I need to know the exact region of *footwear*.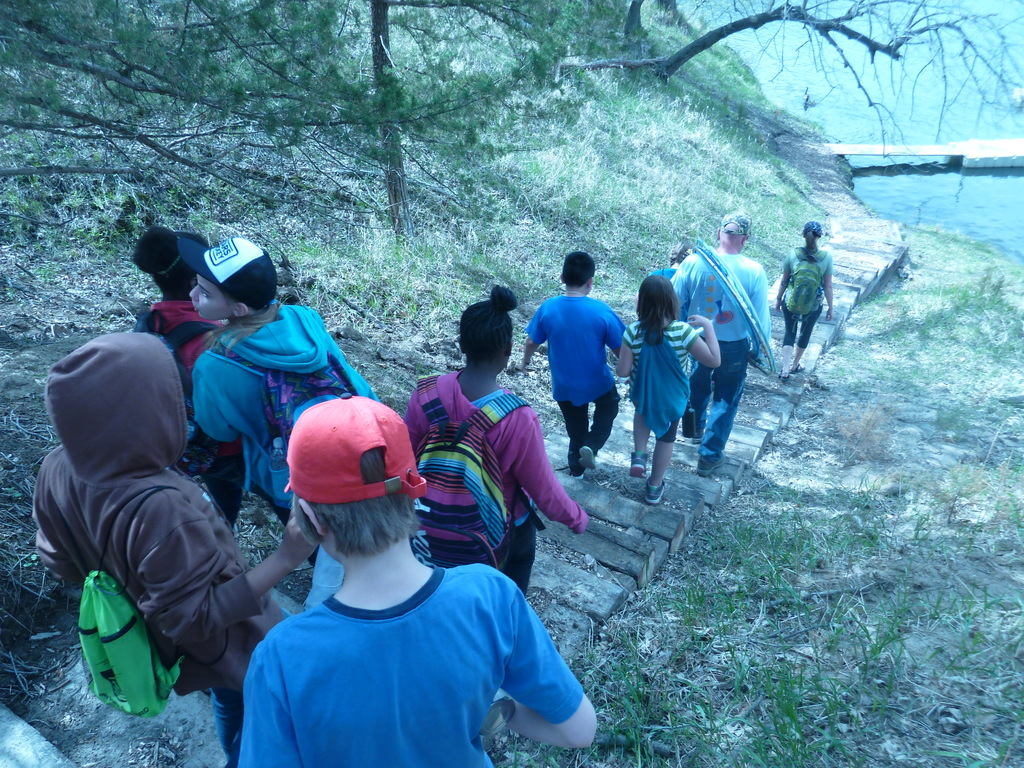
Region: region(626, 447, 647, 485).
